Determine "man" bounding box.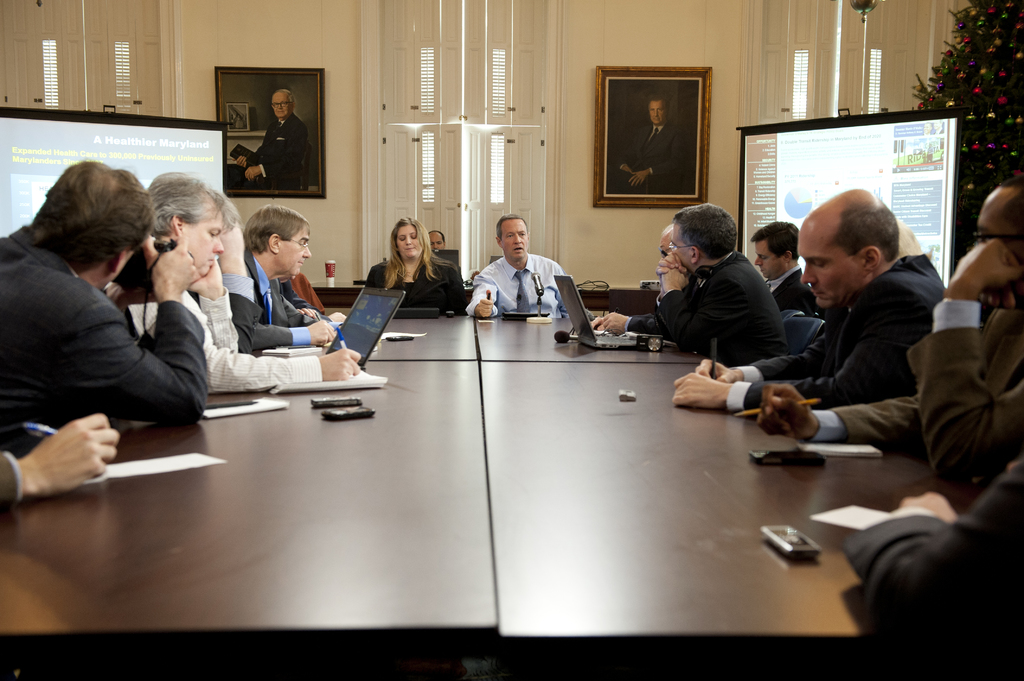
Determined: [x1=219, y1=201, x2=330, y2=346].
